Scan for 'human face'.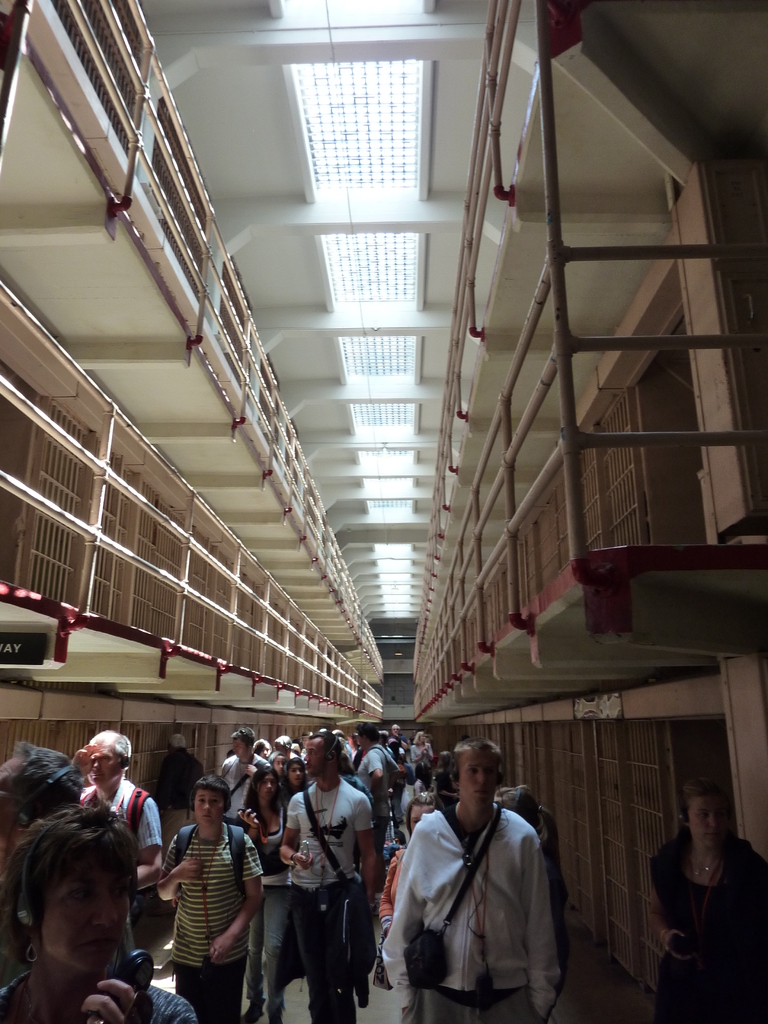
Scan result: pyautogui.locateOnScreen(461, 754, 499, 806).
